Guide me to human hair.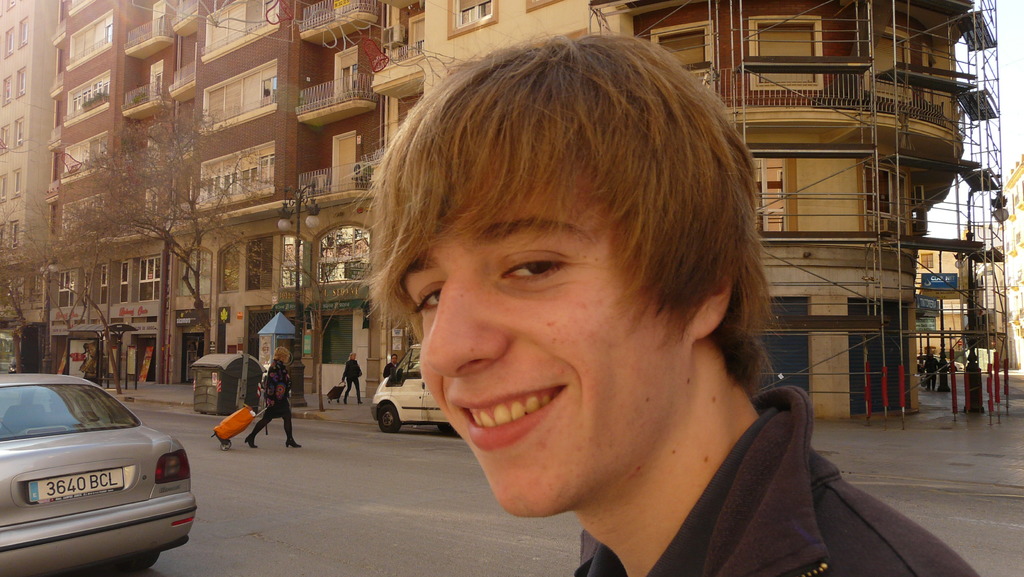
Guidance: box(349, 31, 761, 407).
